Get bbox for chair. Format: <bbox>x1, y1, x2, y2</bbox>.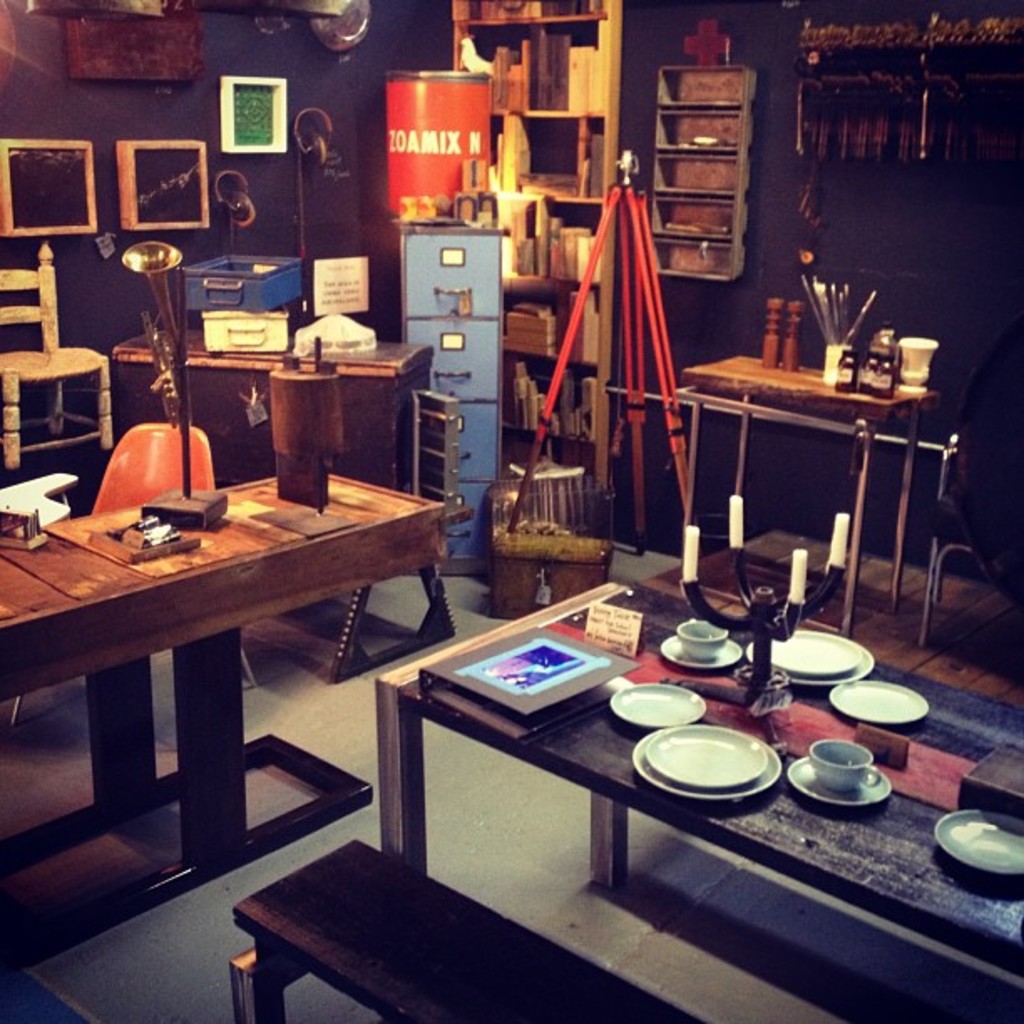
<bbox>0, 239, 117, 477</bbox>.
